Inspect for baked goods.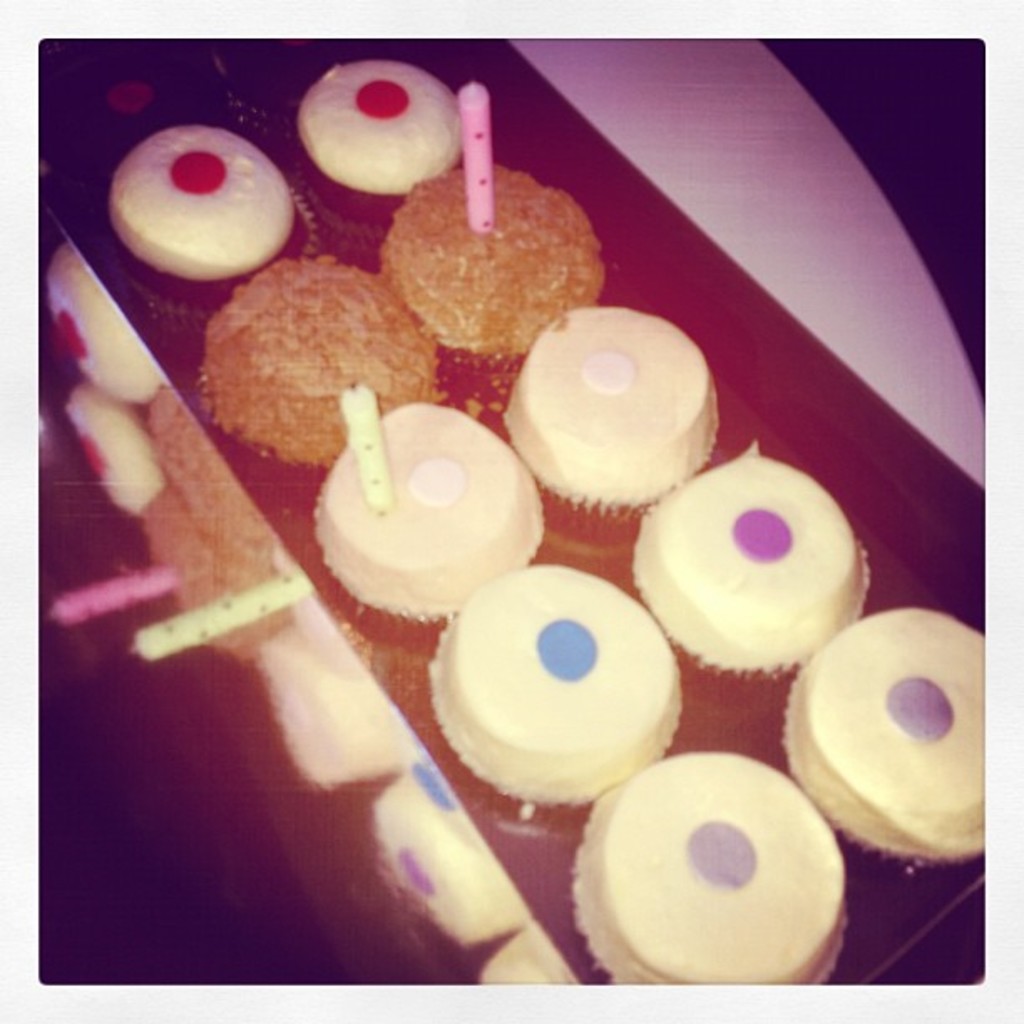
Inspection: detection(318, 402, 547, 643).
